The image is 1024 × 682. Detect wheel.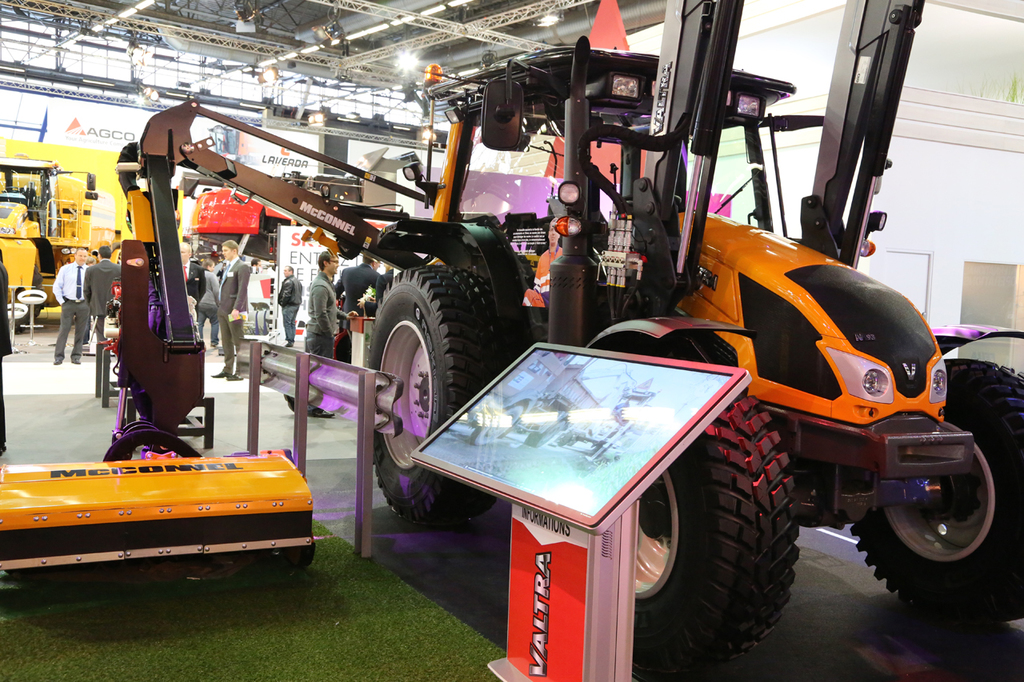
Detection: BBox(618, 192, 685, 205).
